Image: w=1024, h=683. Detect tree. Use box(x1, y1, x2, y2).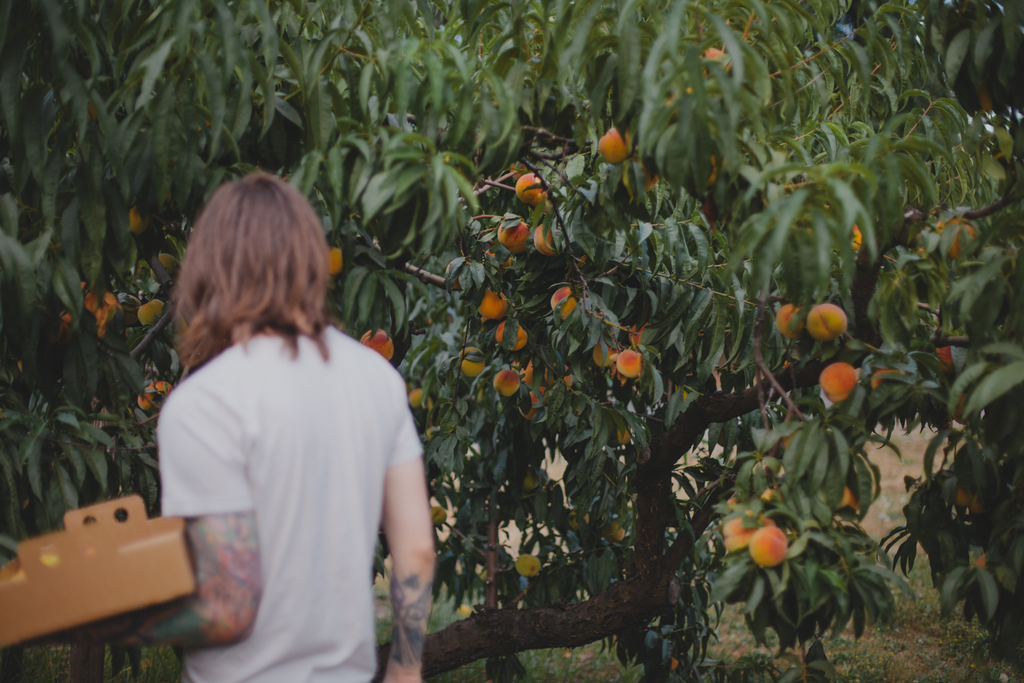
box(0, 0, 1023, 682).
